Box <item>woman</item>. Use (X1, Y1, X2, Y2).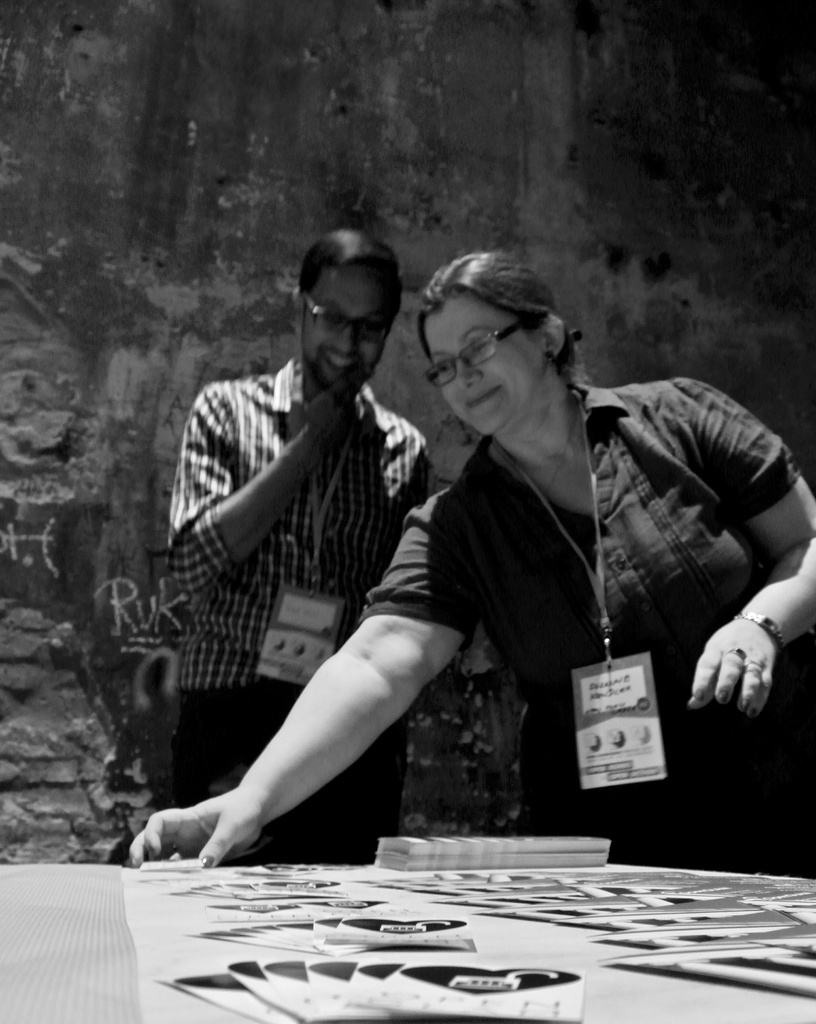
(193, 229, 748, 916).
